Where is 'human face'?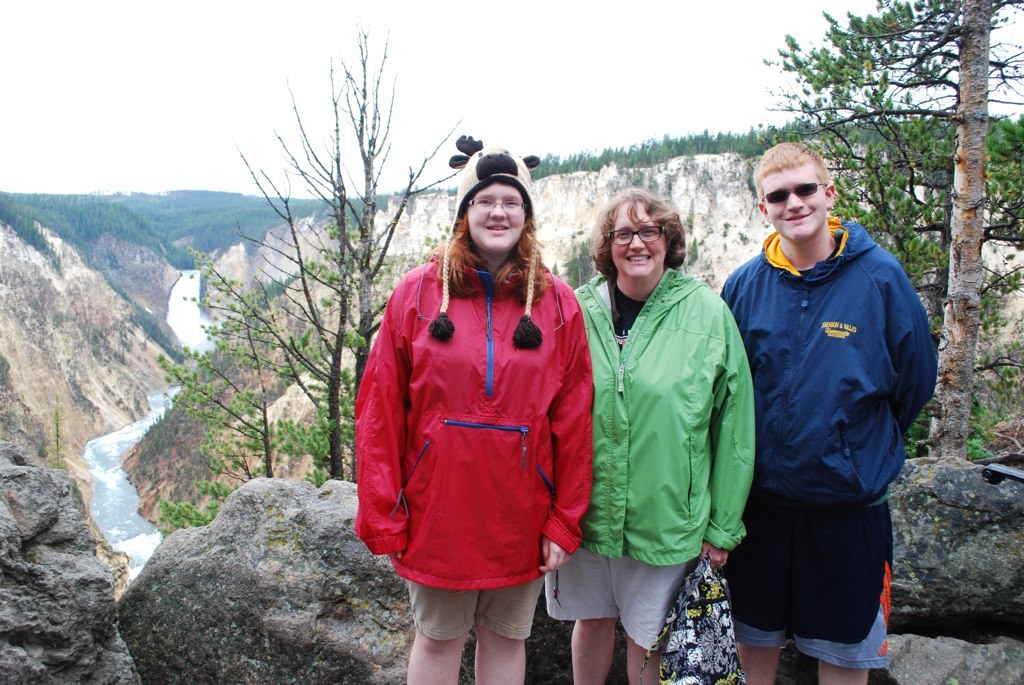
Rect(601, 213, 669, 272).
